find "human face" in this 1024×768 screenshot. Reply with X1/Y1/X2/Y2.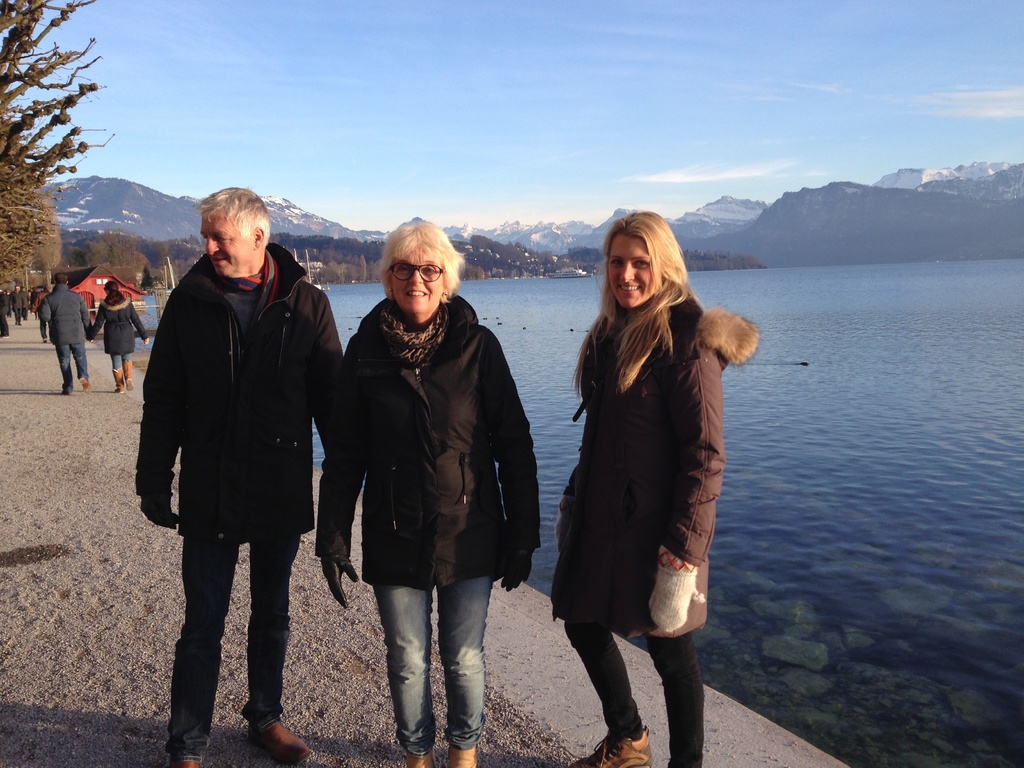
607/237/651/308.
